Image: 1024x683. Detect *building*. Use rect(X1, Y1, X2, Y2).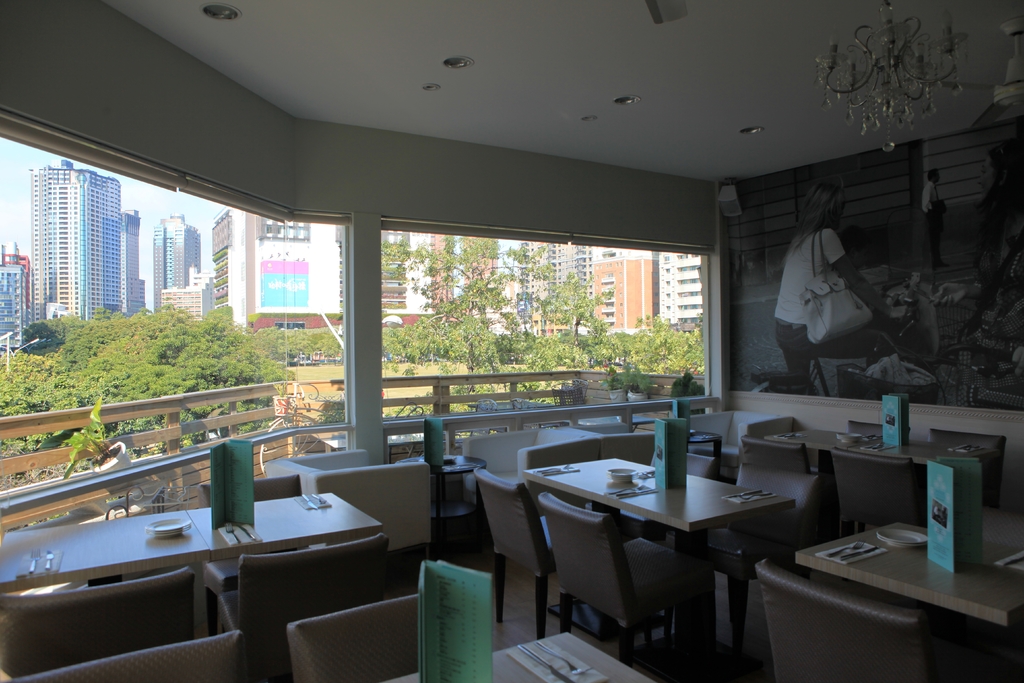
rect(0, 0, 1023, 682).
